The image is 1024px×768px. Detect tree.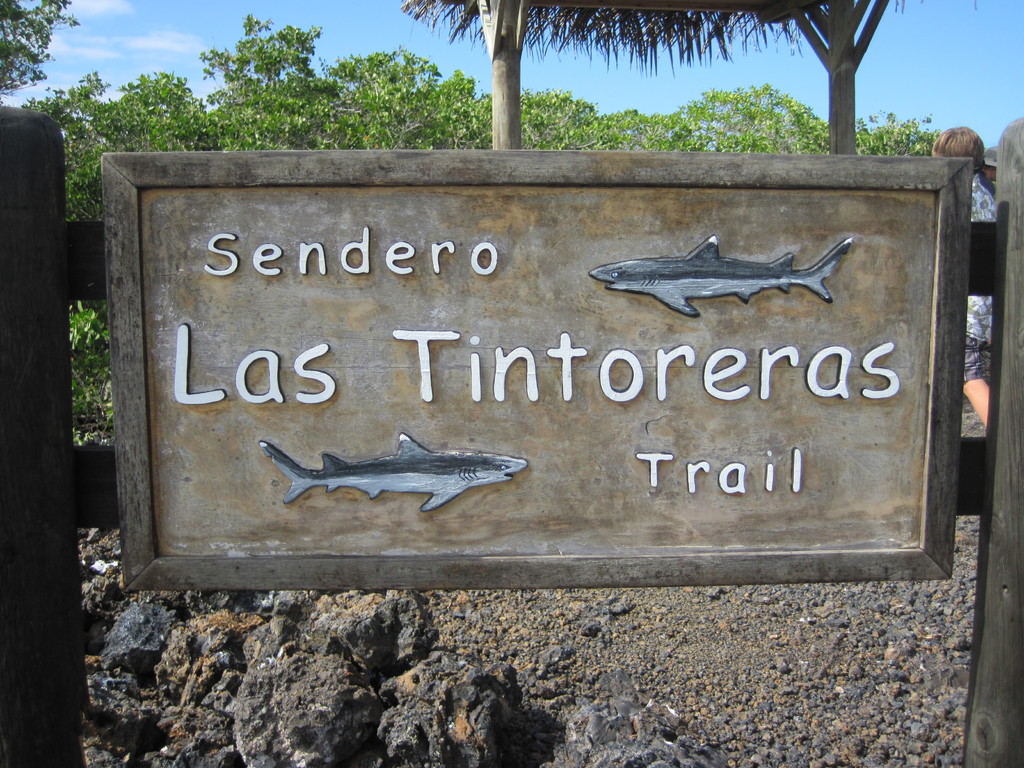
Detection: <bbox>603, 80, 841, 162</bbox>.
